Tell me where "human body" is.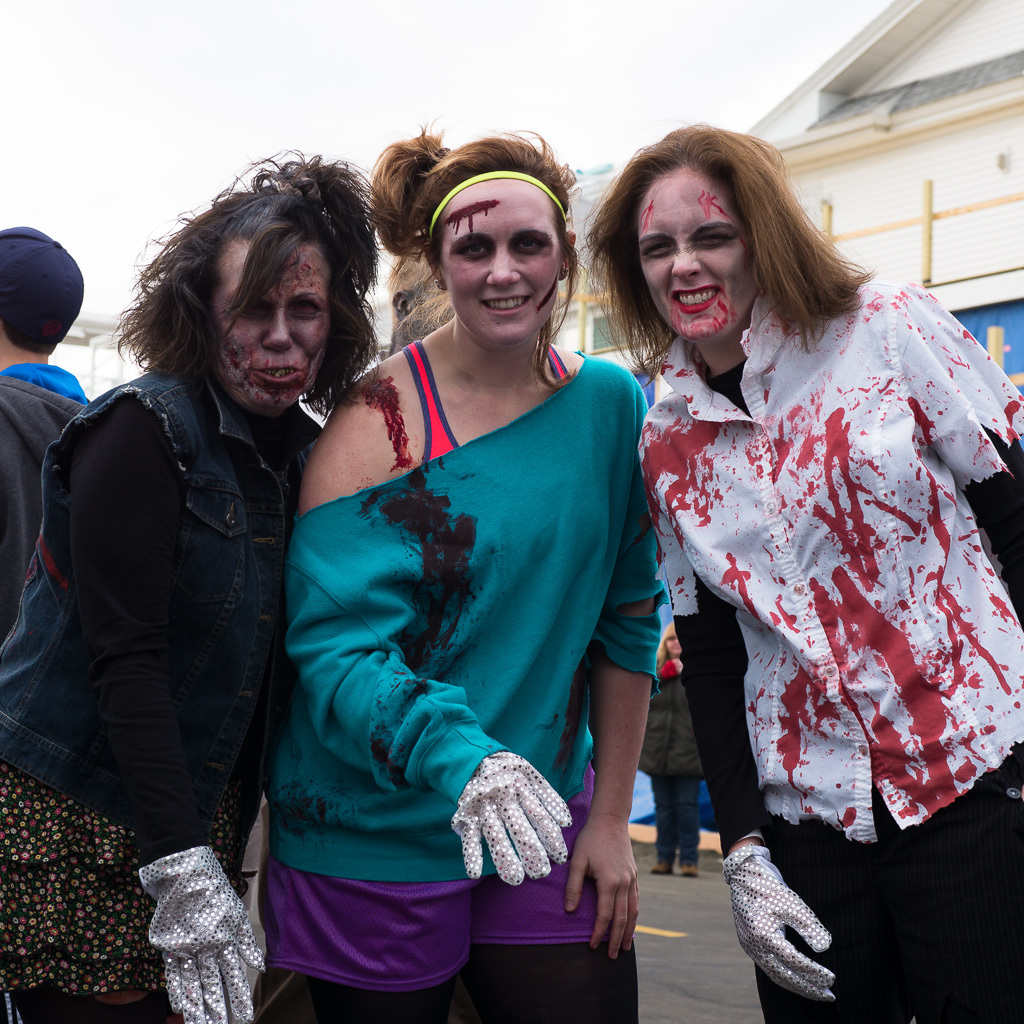
"human body" is at {"left": 639, "top": 281, "right": 1023, "bottom": 1022}.
